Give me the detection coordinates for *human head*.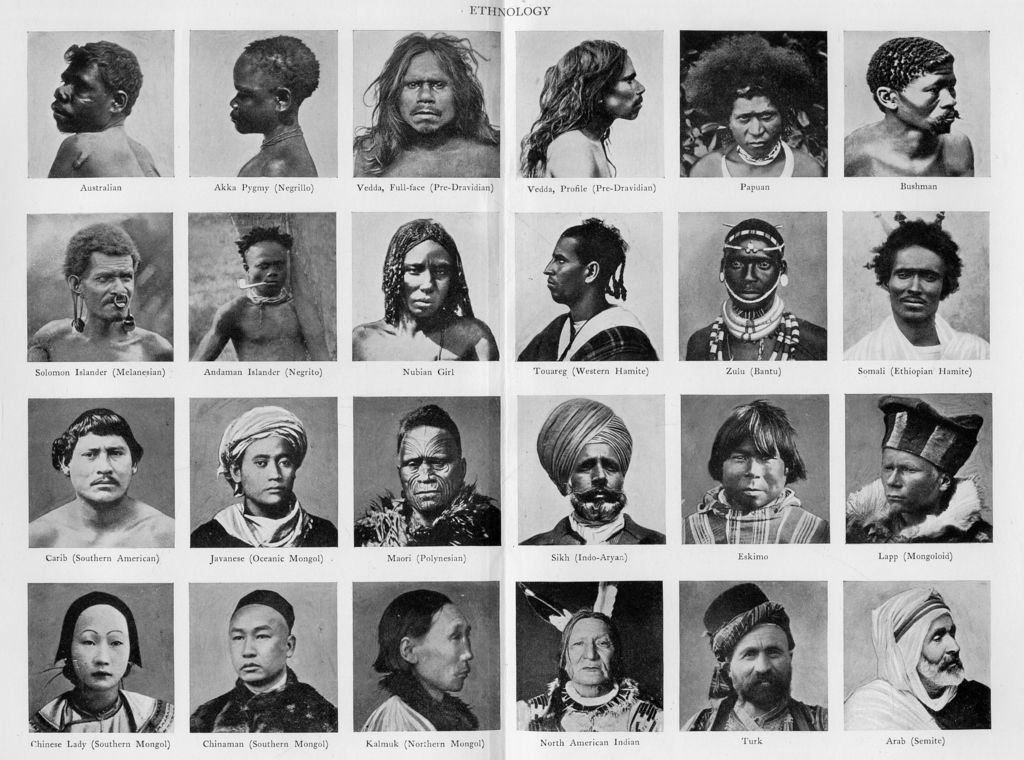
box(45, 41, 144, 134).
